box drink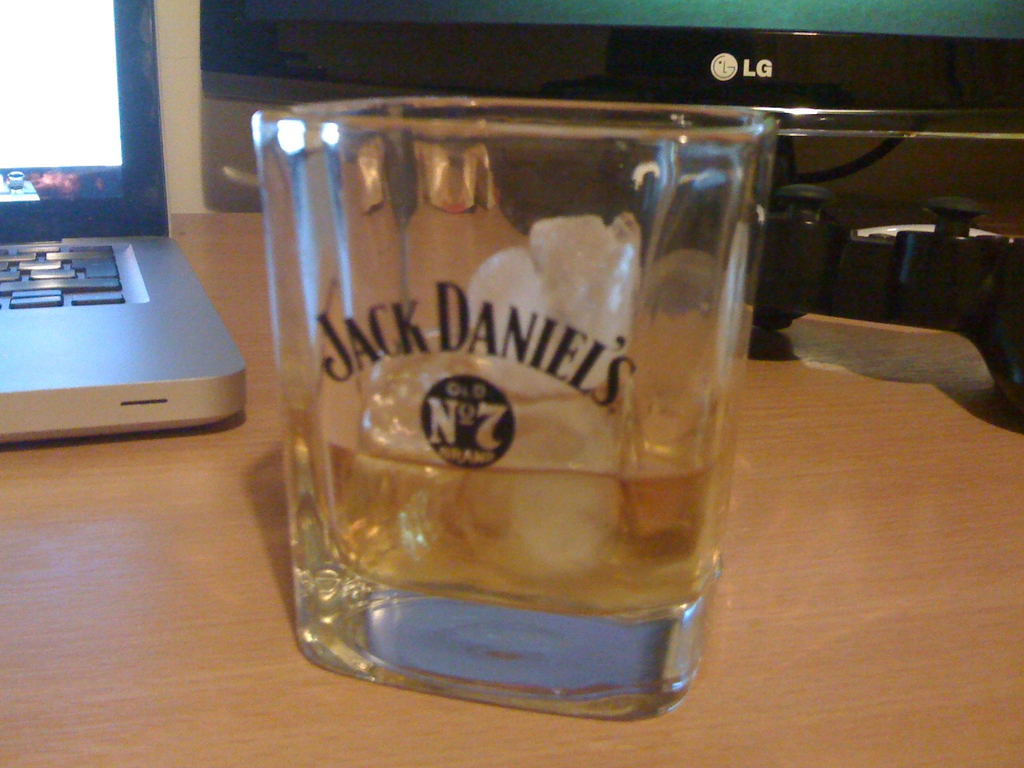
rect(291, 440, 736, 608)
